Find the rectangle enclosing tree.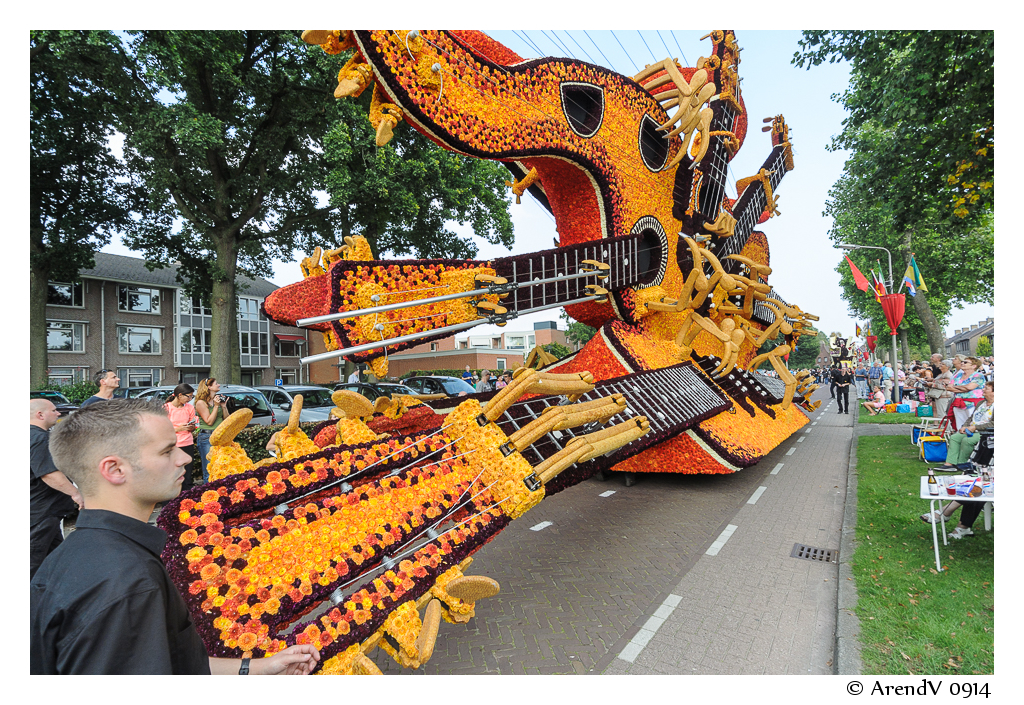
{"left": 91, "top": 31, "right": 352, "bottom": 416}.
